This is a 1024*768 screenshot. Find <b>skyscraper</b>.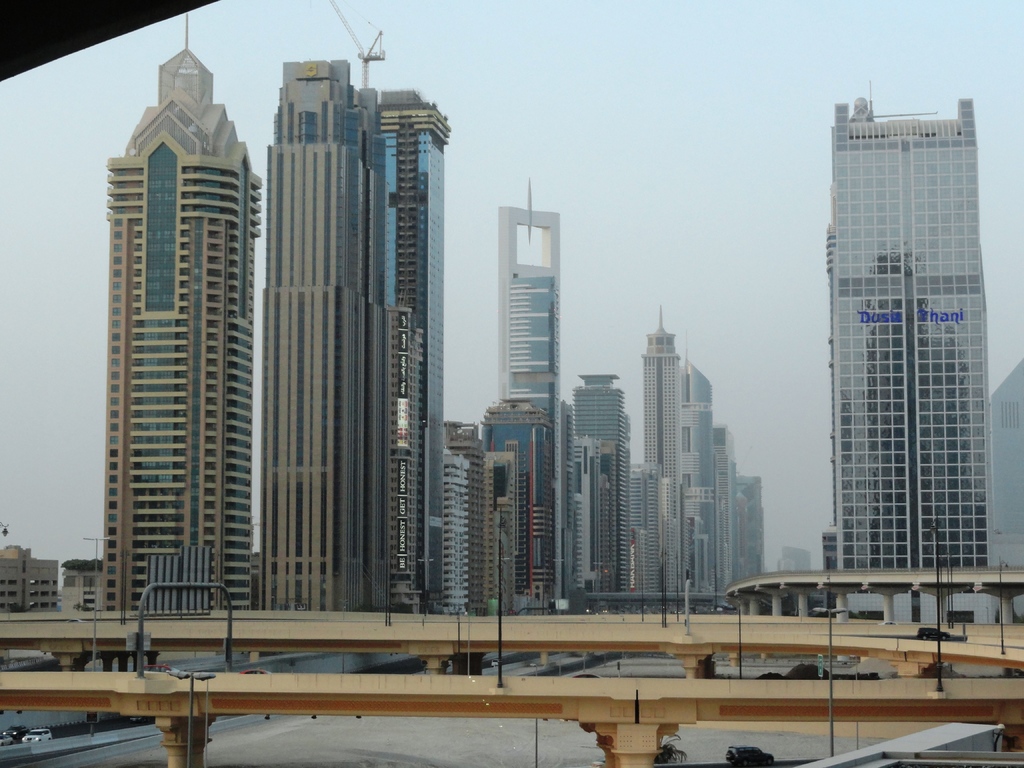
Bounding box: {"left": 819, "top": 92, "right": 990, "bottom": 577}.
